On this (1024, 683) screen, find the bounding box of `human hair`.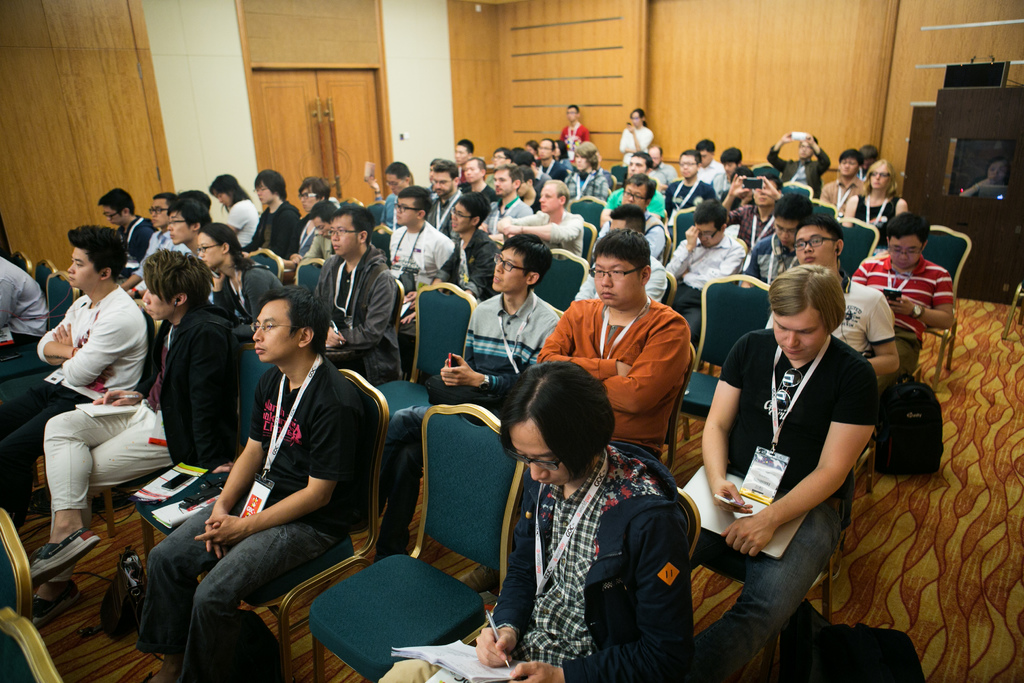
Bounding box: [x1=307, y1=198, x2=339, y2=224].
